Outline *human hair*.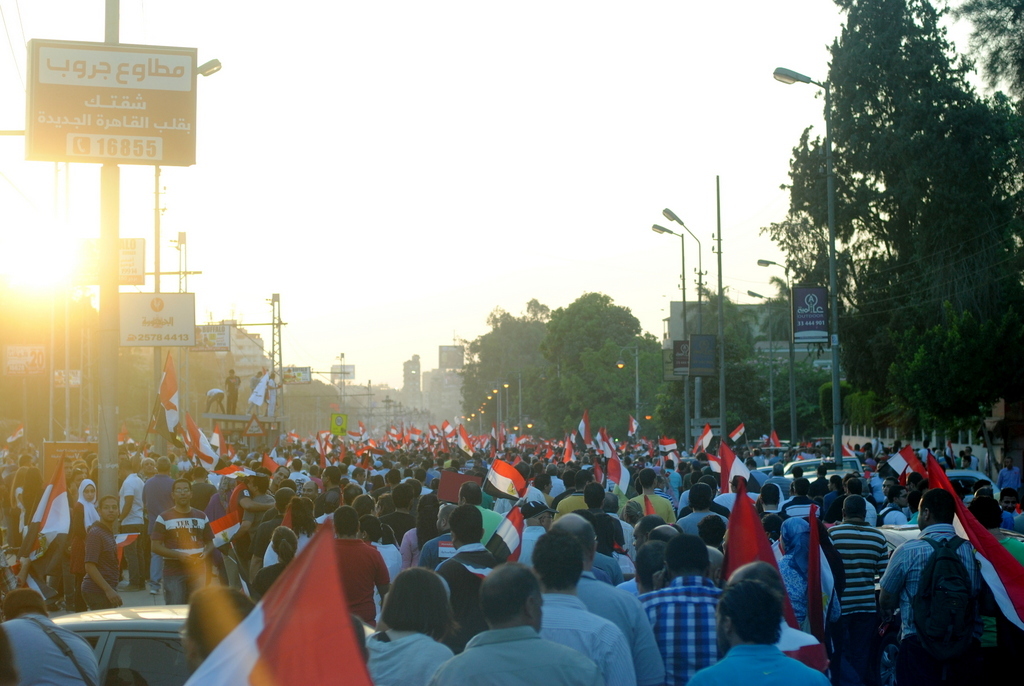
Outline: 590/521/618/550.
